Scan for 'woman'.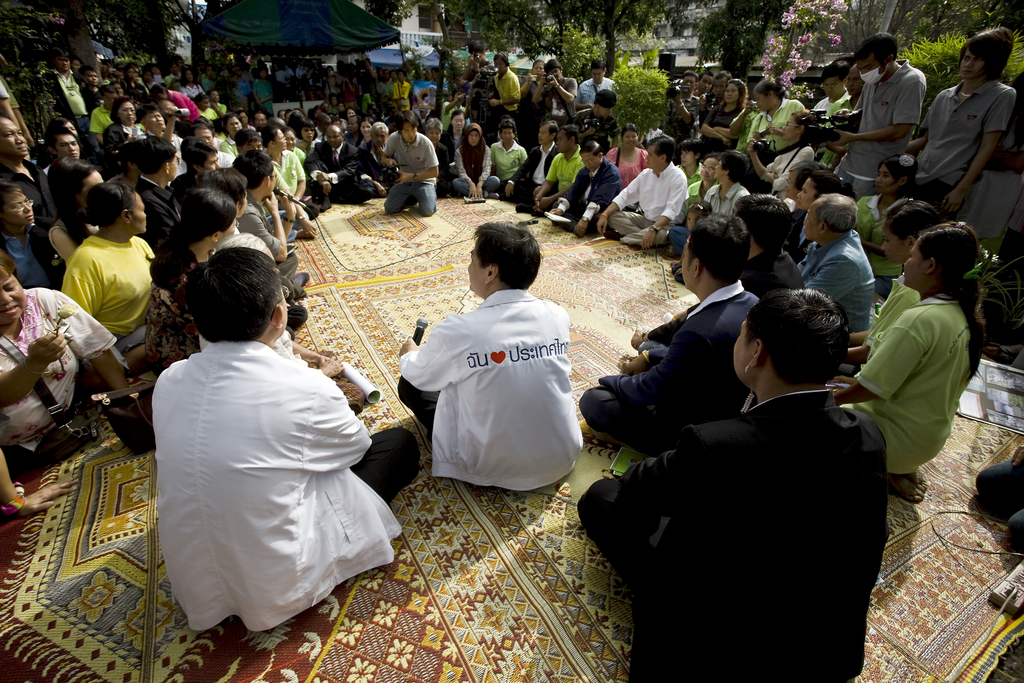
Scan result: <region>253, 64, 275, 119</region>.
